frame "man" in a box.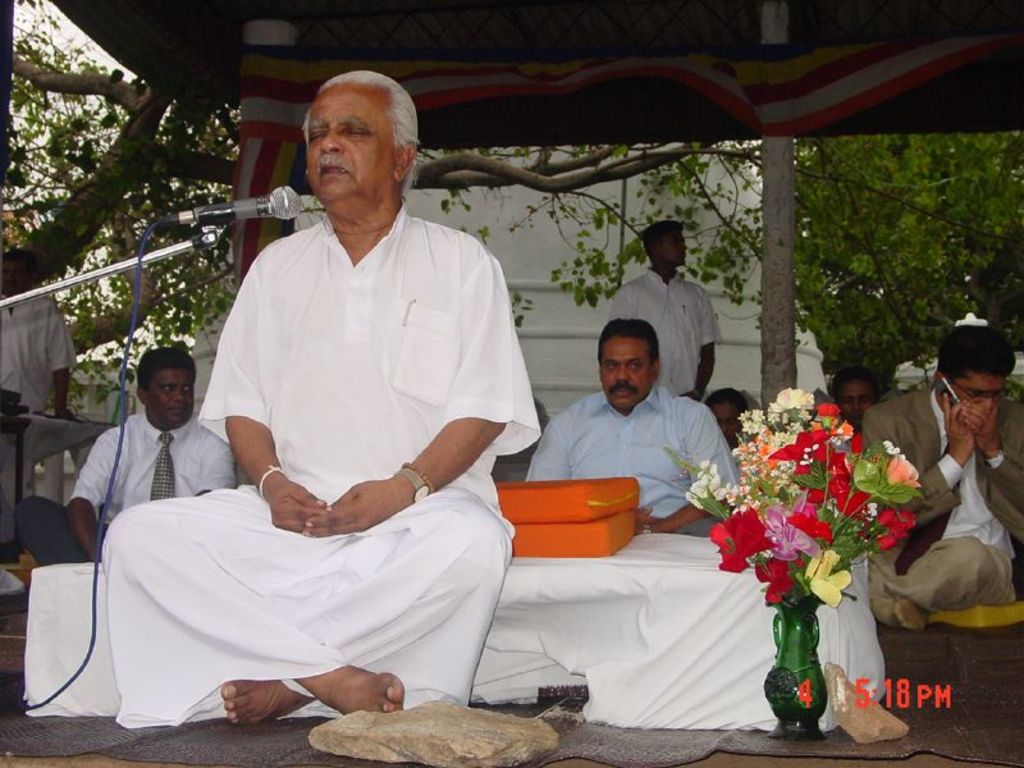
[left=120, top=91, right=544, bottom=731].
